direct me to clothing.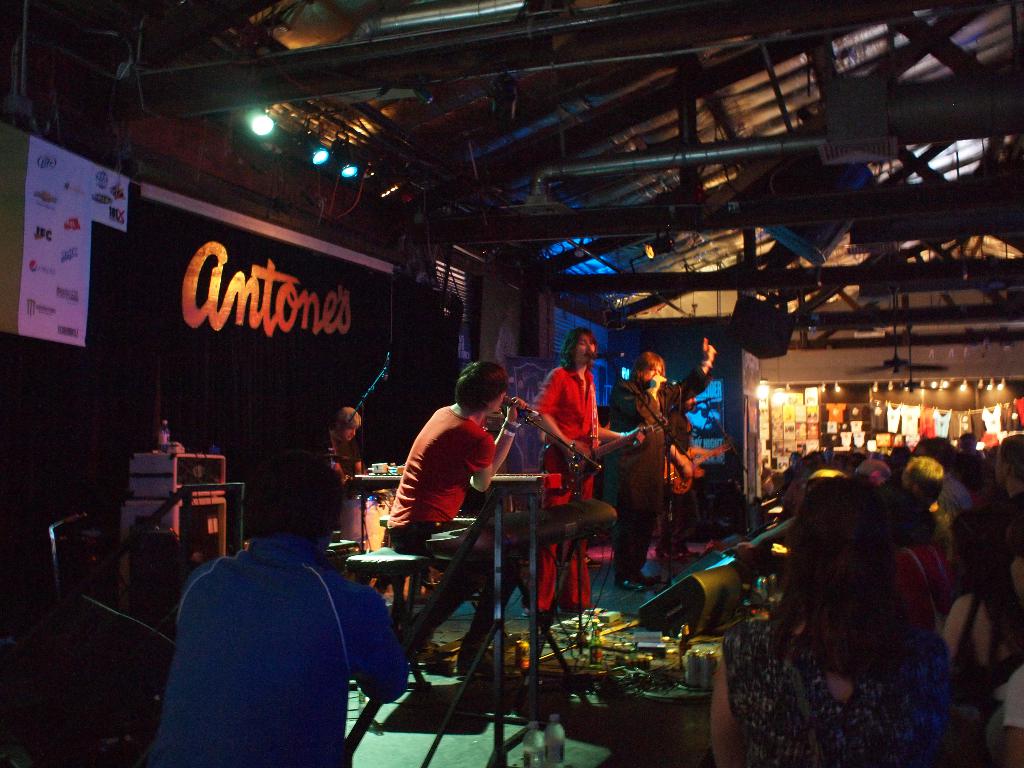
Direction: [376, 524, 479, 581].
